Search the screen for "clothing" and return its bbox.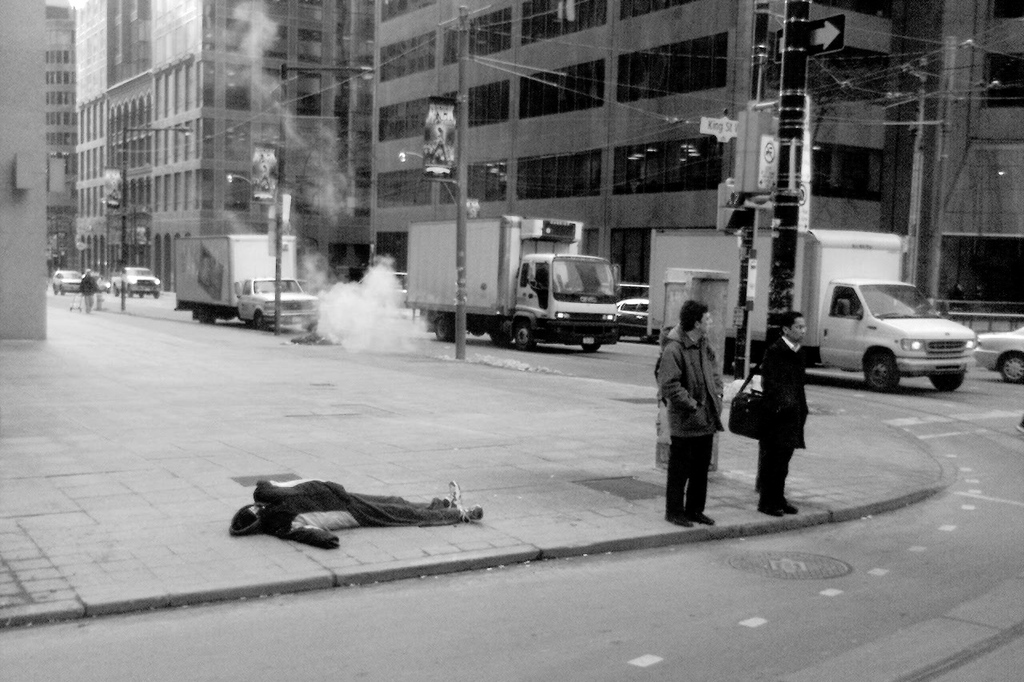
Found: [x1=750, y1=315, x2=829, y2=506].
